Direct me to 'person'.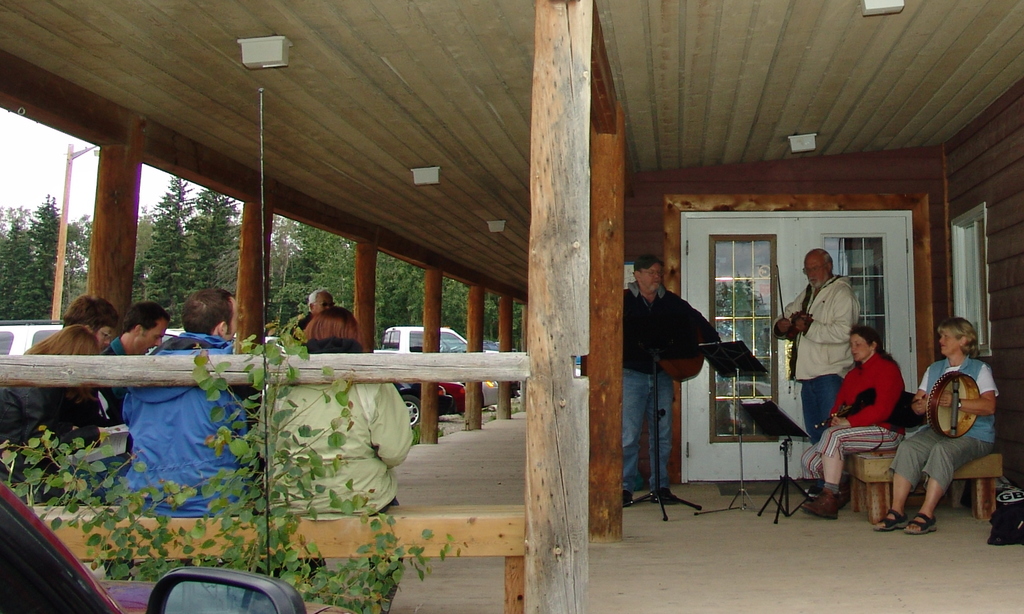
Direction: 775,239,865,495.
